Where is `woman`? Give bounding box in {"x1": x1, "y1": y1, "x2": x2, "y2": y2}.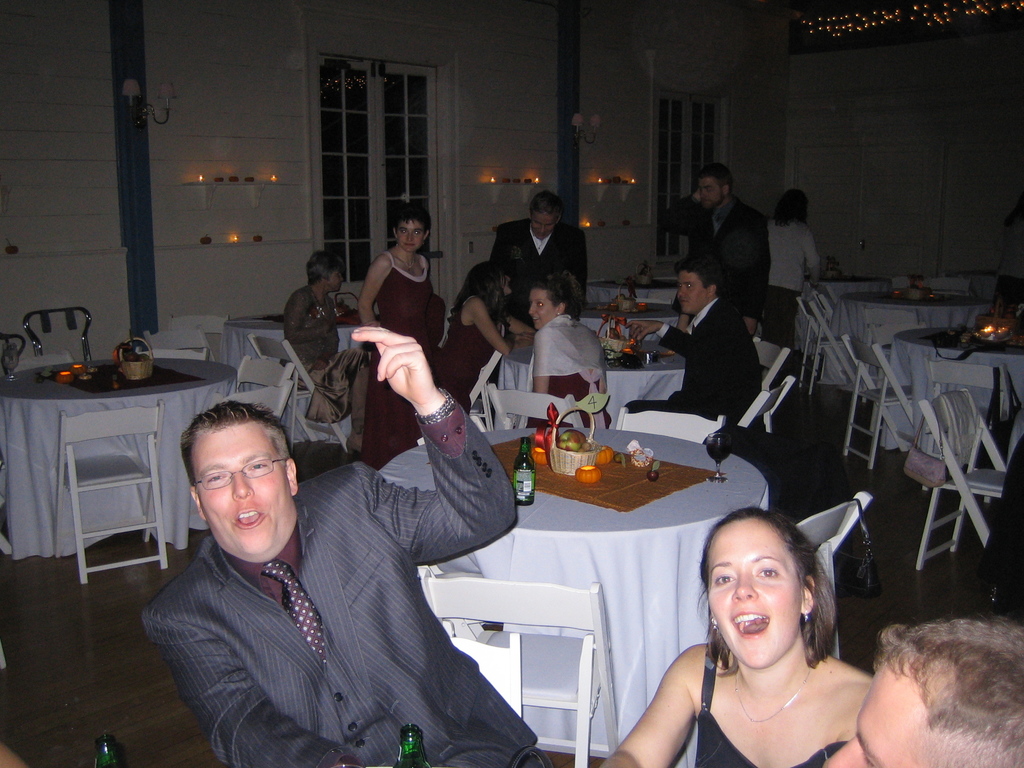
{"x1": 278, "y1": 250, "x2": 358, "y2": 380}.
